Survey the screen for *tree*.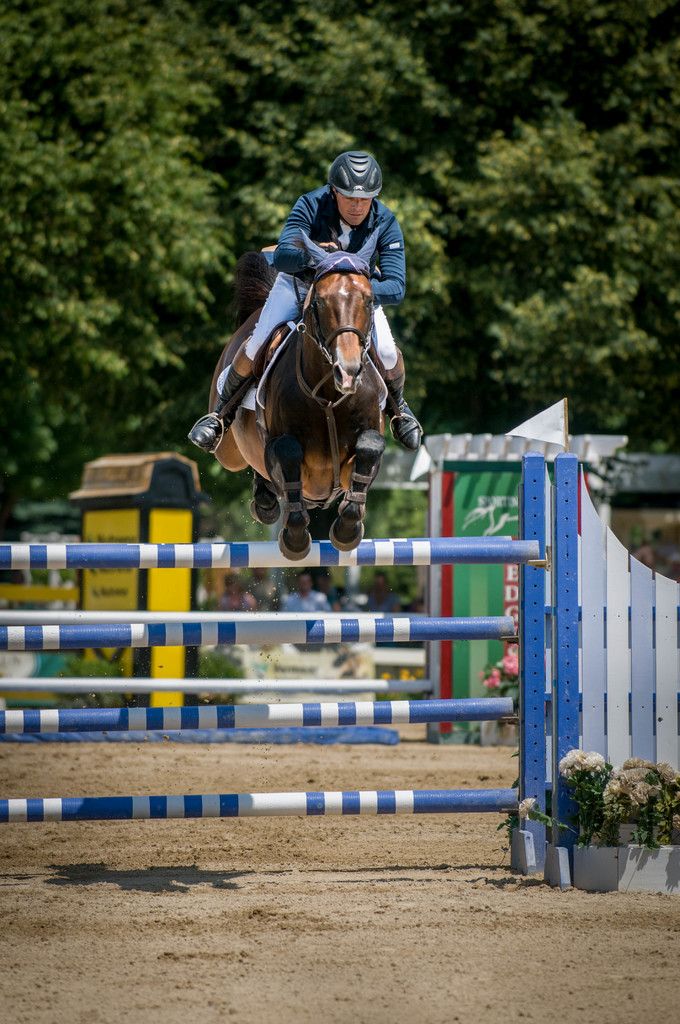
Survey found: [left=0, top=0, right=679, bottom=531].
